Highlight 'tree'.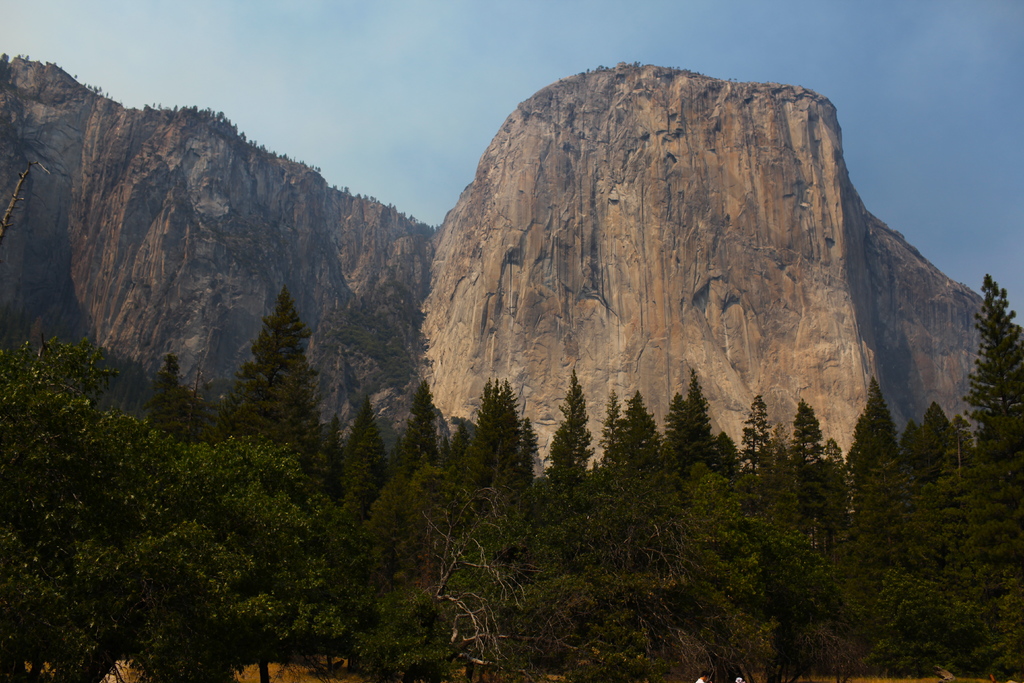
Highlighted region: <box>959,272,1023,408</box>.
